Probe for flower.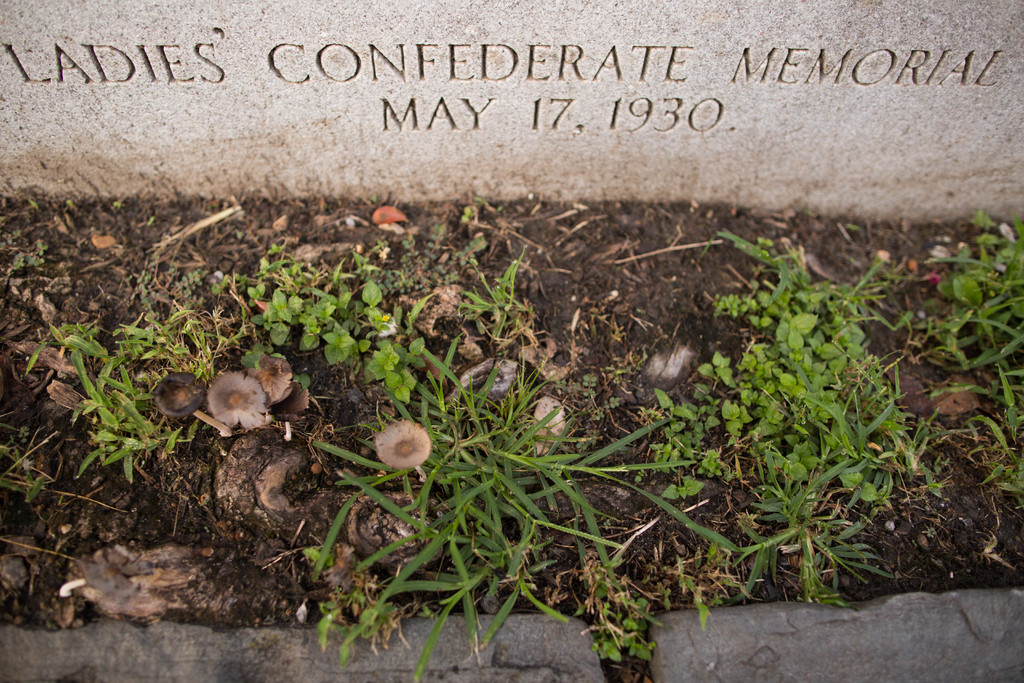
Probe result: pyautogui.locateOnScreen(360, 407, 440, 480).
